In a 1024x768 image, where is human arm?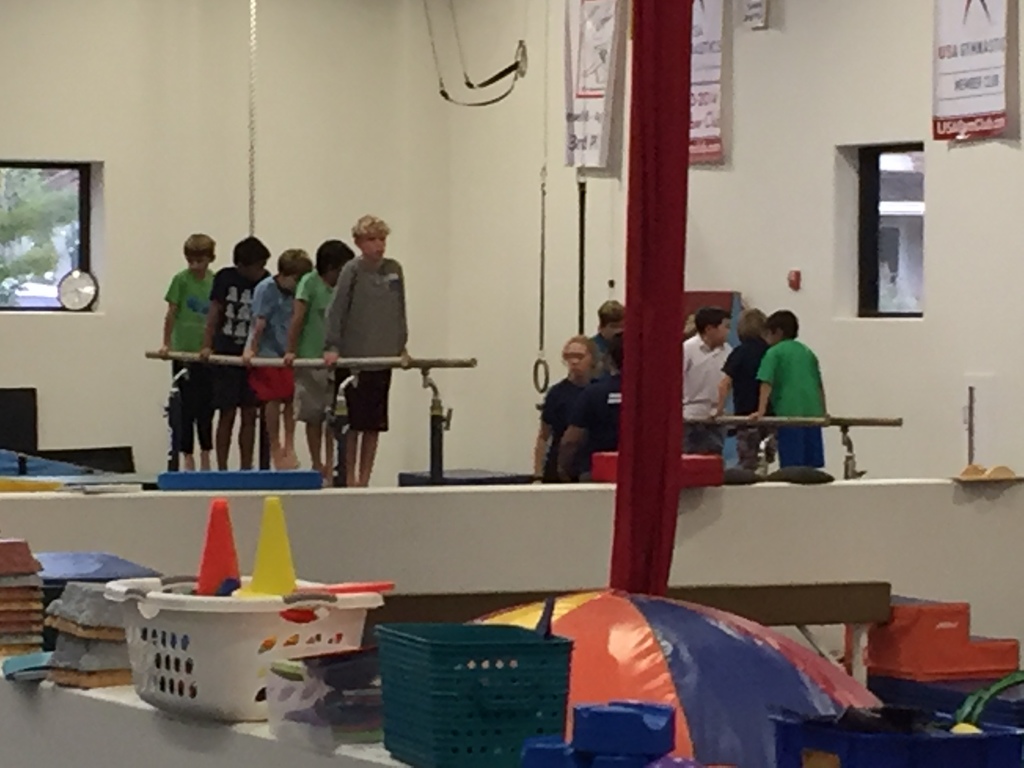
x1=319, y1=263, x2=353, y2=369.
